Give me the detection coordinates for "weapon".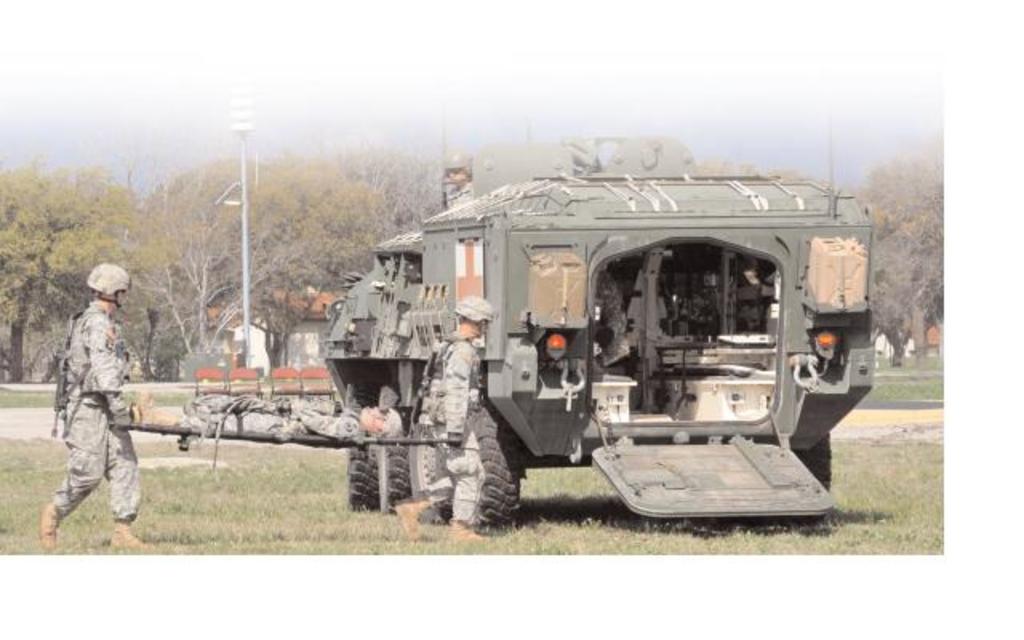
bbox(48, 310, 91, 438).
